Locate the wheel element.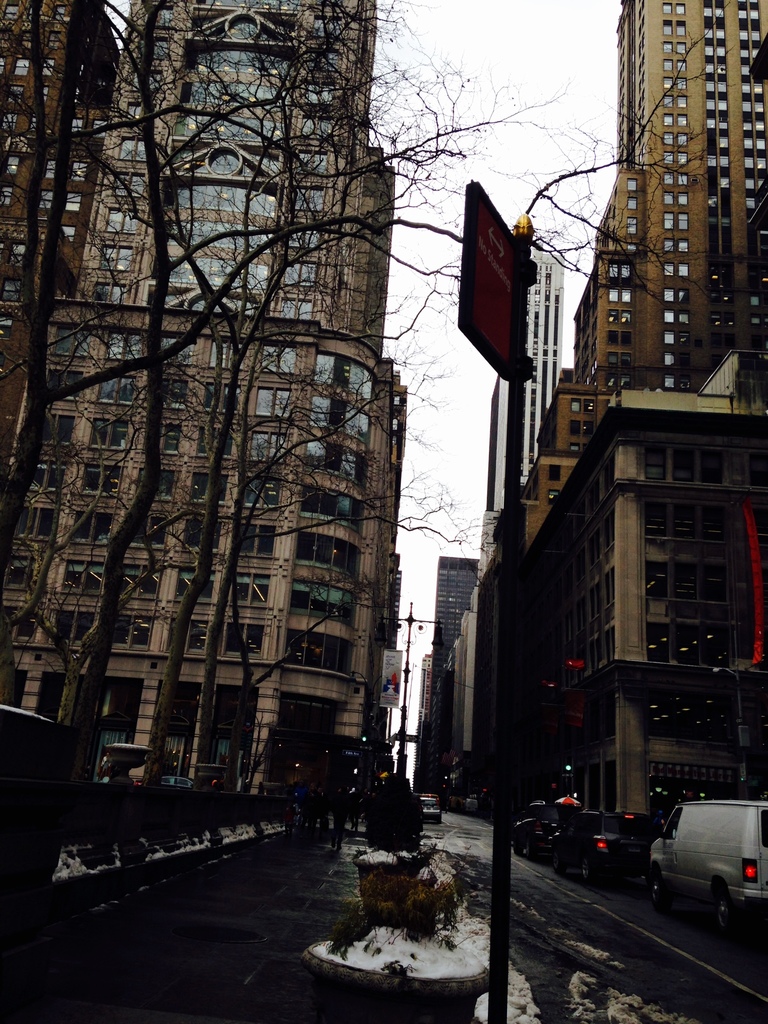
Element bbox: select_region(522, 846, 536, 862).
